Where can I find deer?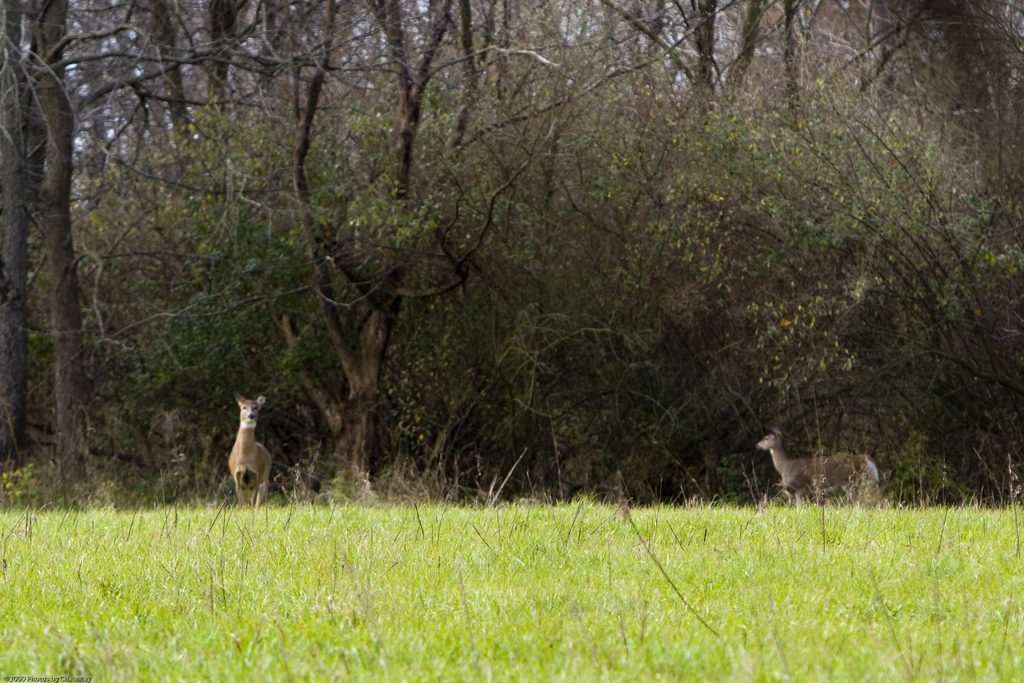
You can find it at left=232, top=398, right=276, bottom=504.
